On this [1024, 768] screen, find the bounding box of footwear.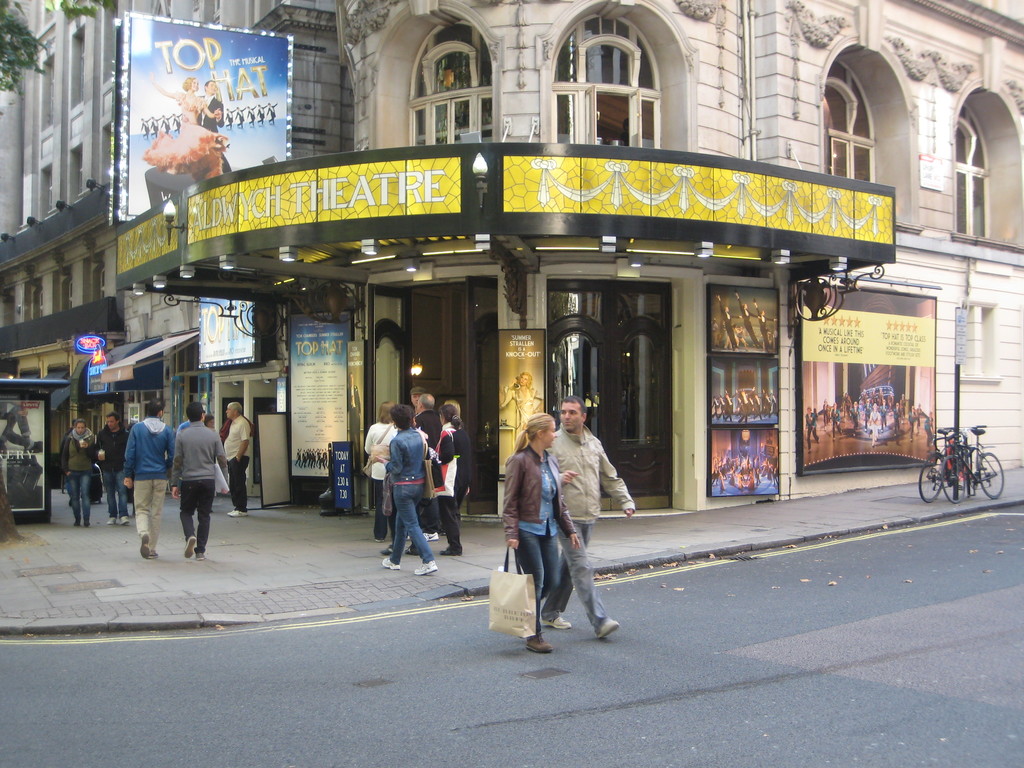
Bounding box: region(374, 539, 380, 541).
